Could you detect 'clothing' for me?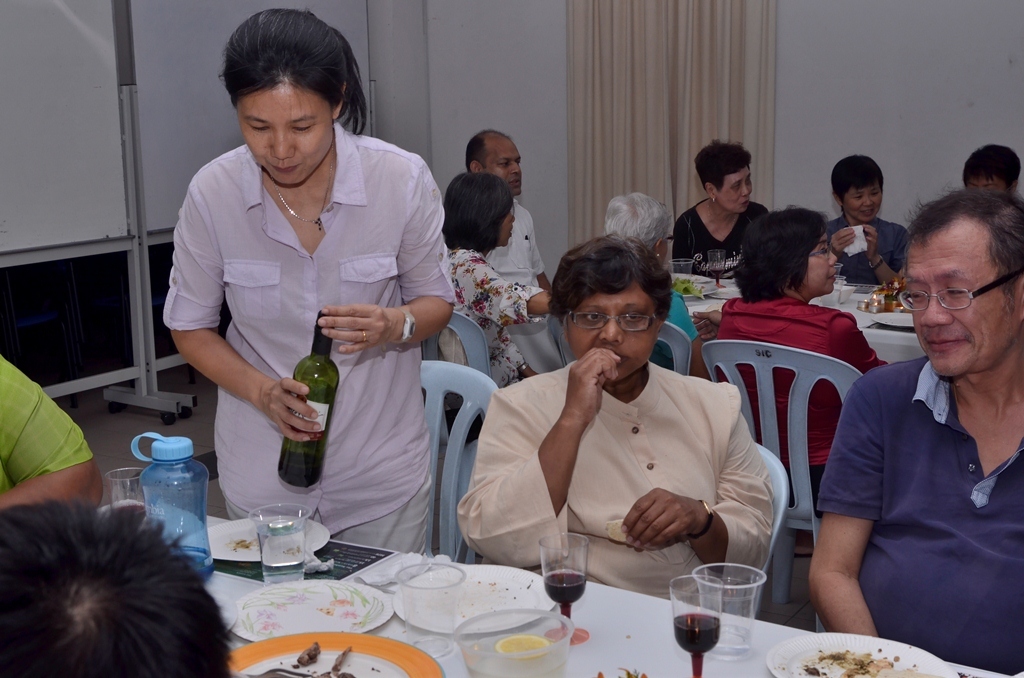
Detection result: [453,352,773,613].
